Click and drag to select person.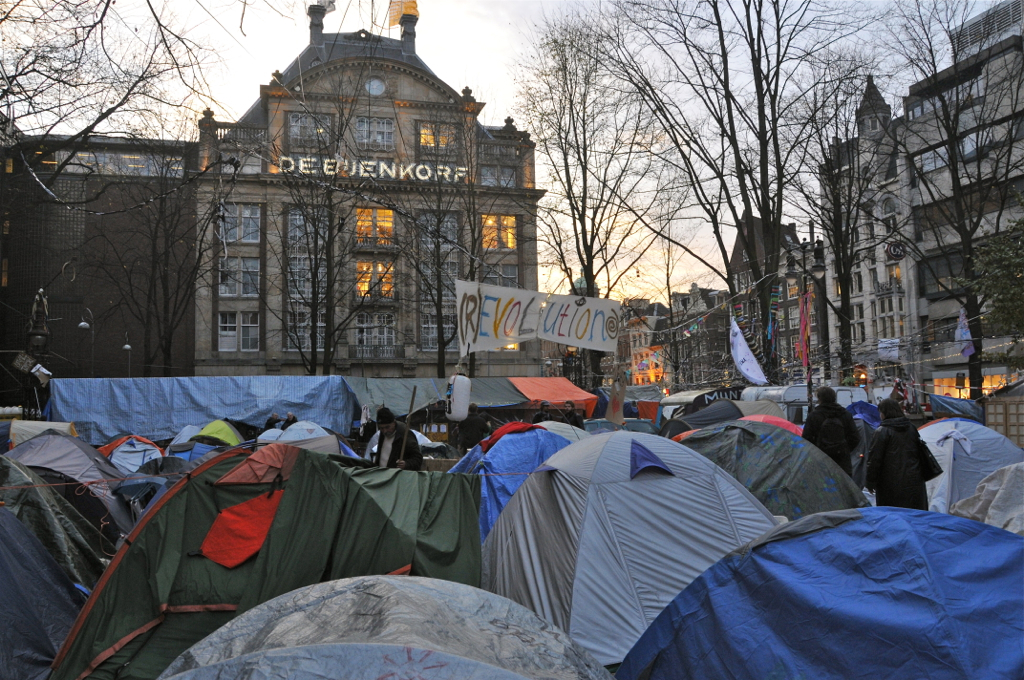
Selection: region(860, 400, 947, 514).
